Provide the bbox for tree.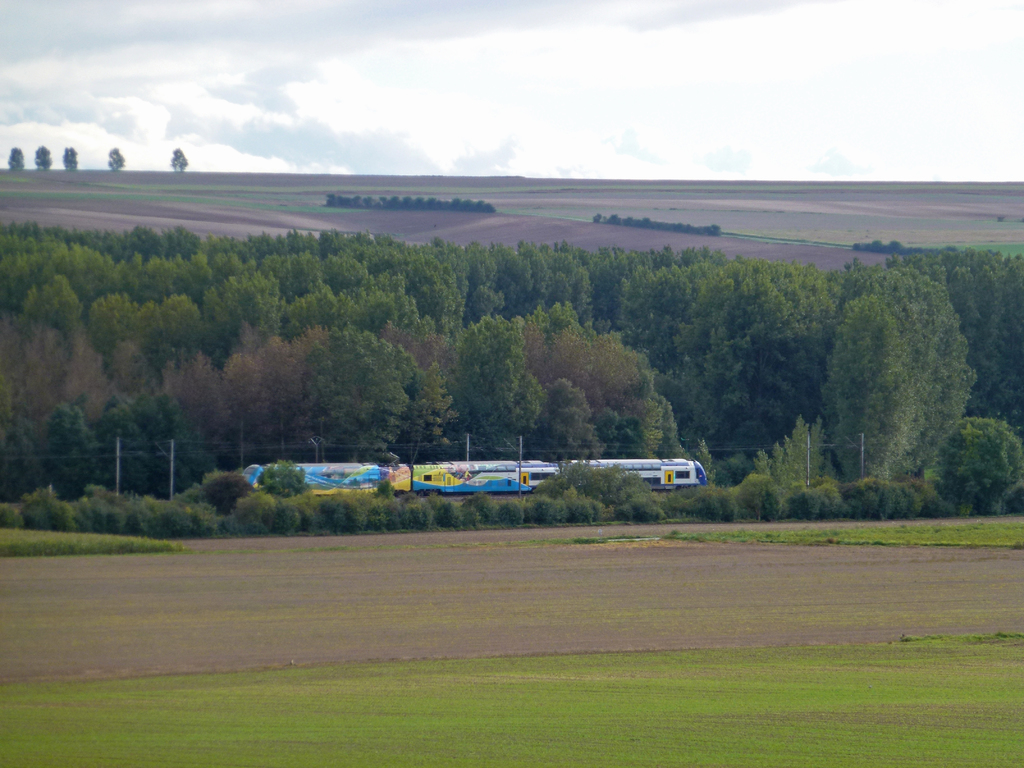
[451, 196, 461, 211].
